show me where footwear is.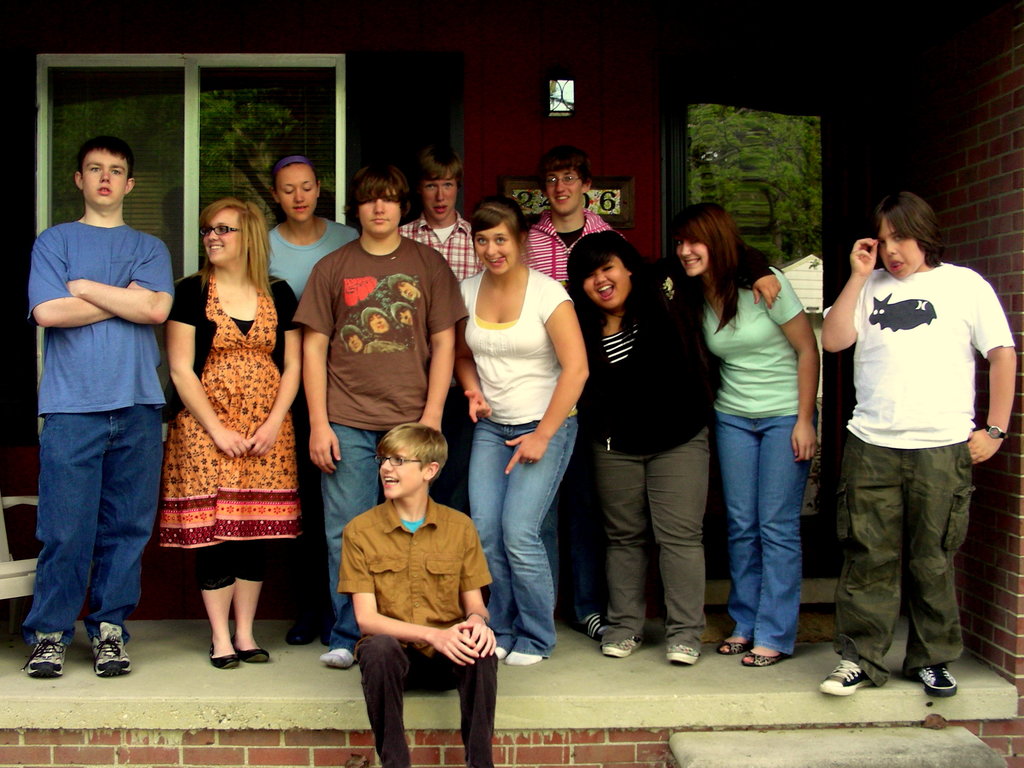
footwear is at bbox=[918, 659, 959, 696].
